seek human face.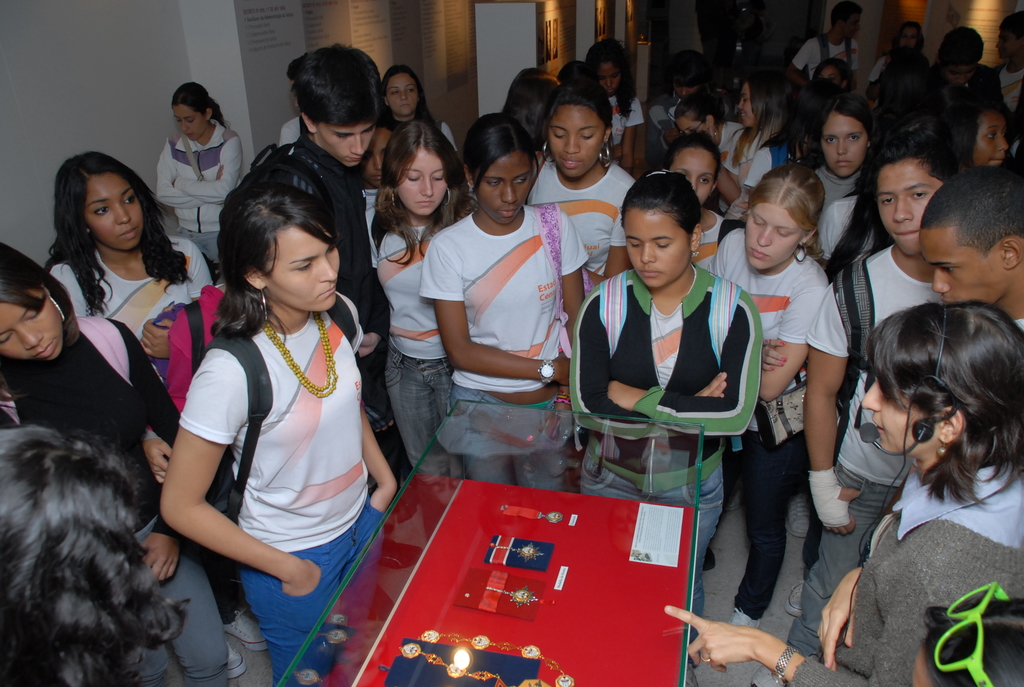
{"x1": 361, "y1": 124, "x2": 391, "y2": 191}.
